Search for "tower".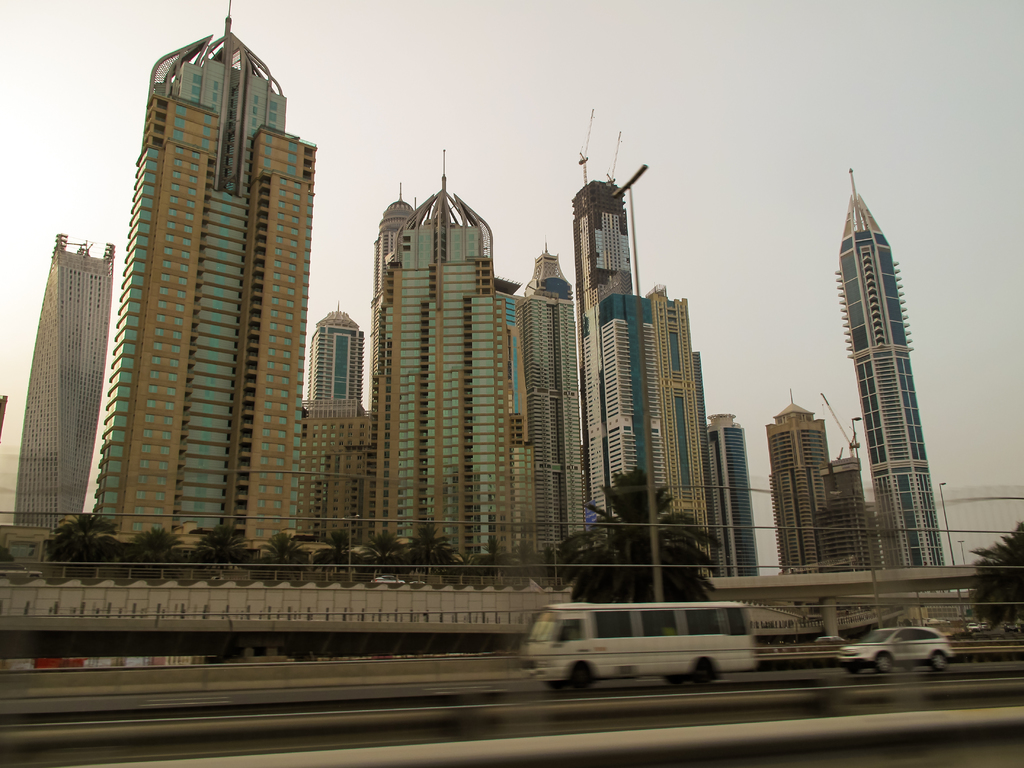
Found at [764, 403, 845, 595].
